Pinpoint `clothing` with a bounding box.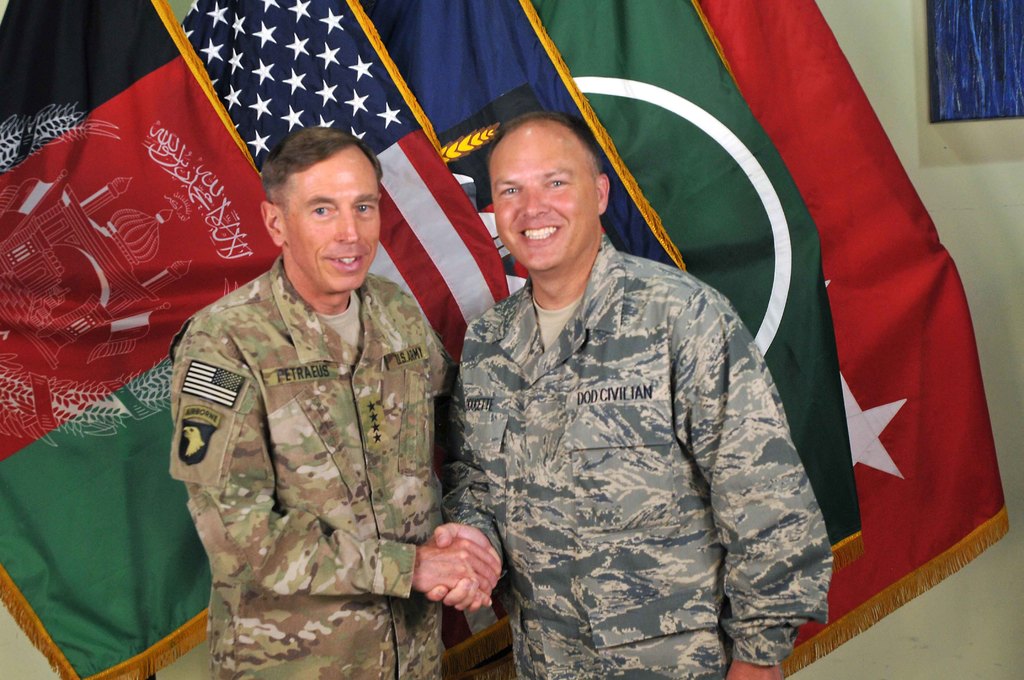
447 232 831 679.
